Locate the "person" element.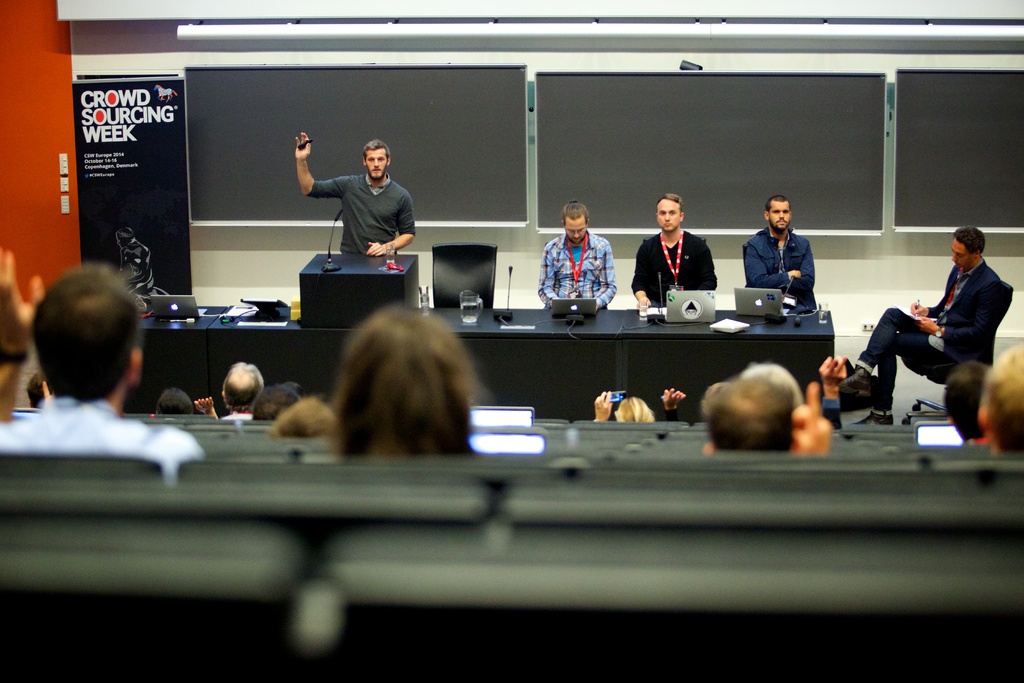
Element bbox: locate(634, 185, 712, 318).
